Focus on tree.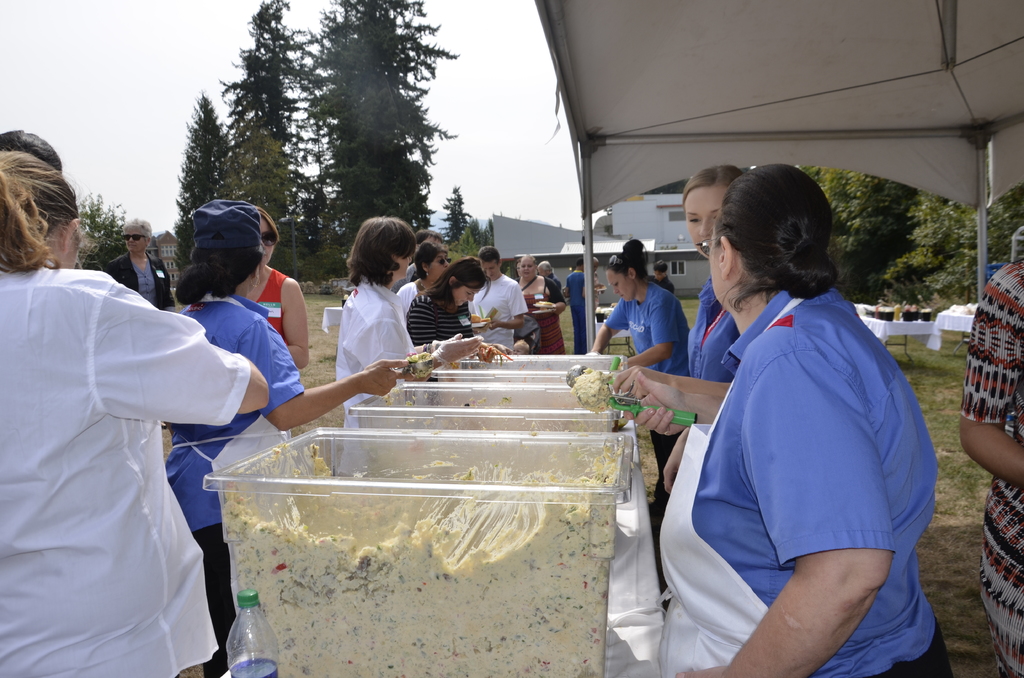
Focused at l=440, t=186, r=492, b=268.
